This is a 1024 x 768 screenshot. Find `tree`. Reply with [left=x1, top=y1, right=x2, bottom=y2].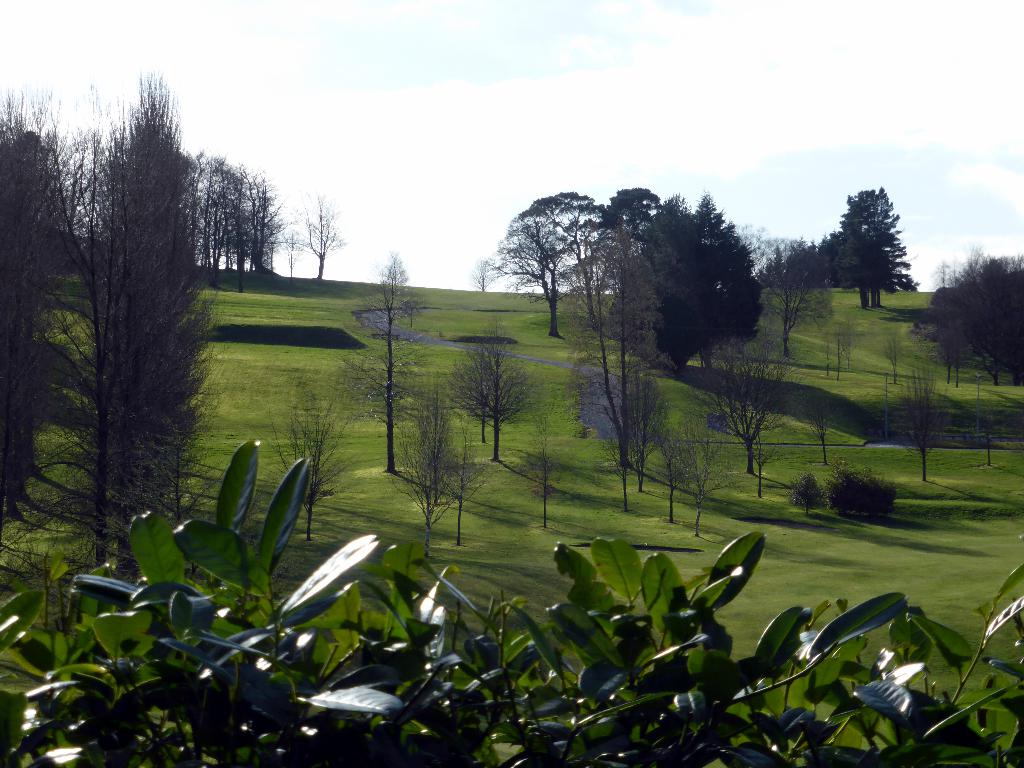
[left=884, top=336, right=900, bottom=381].
